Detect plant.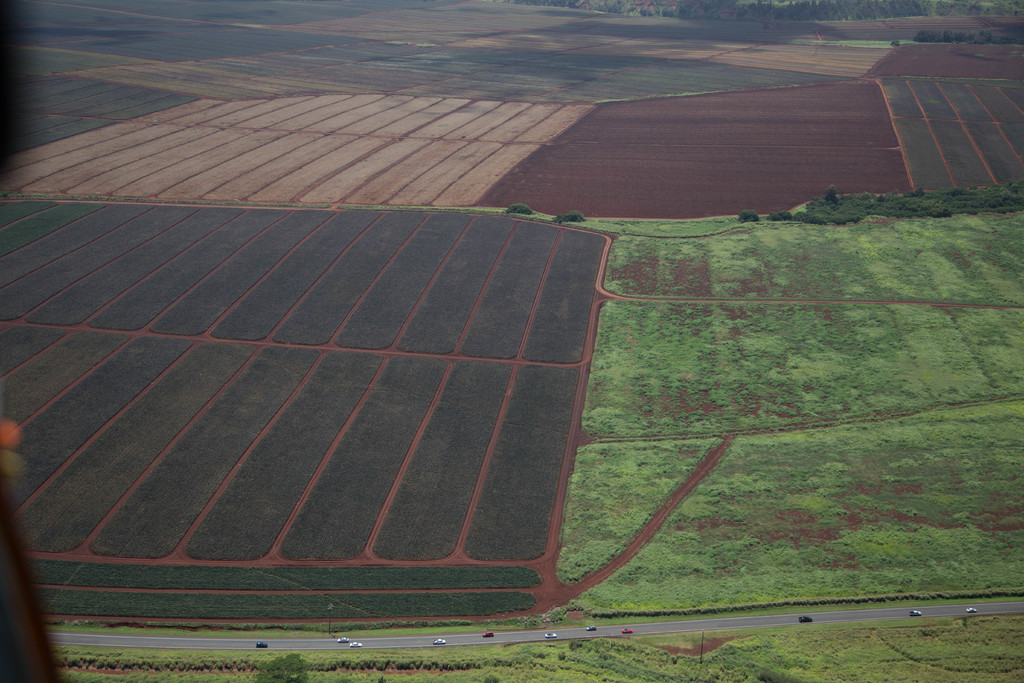
Detected at [left=0, top=0, right=1023, bottom=173].
